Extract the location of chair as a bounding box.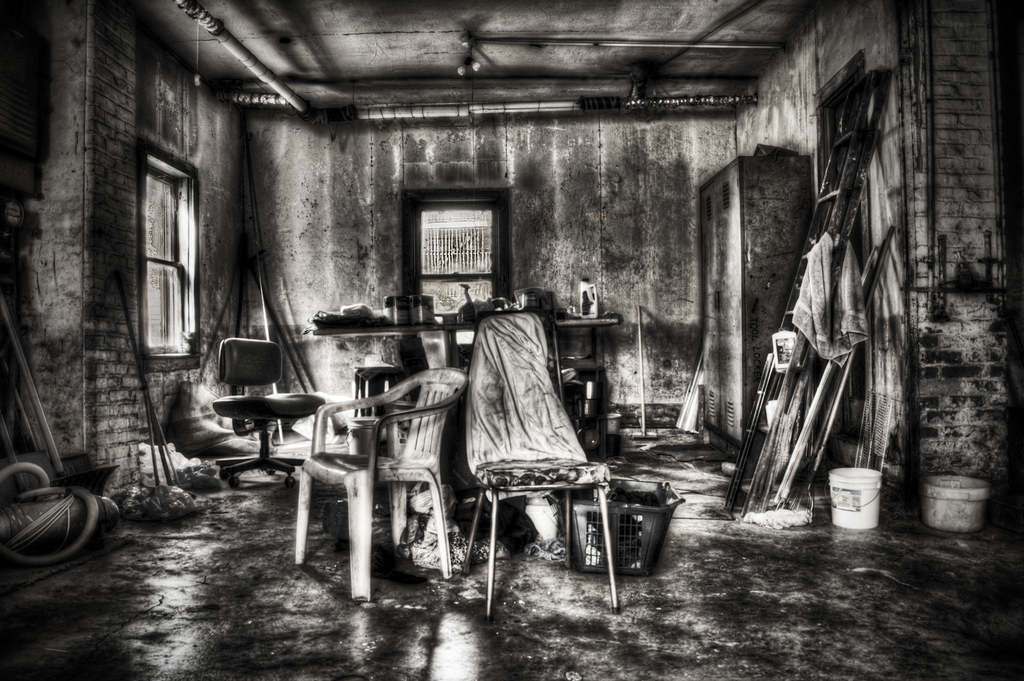
[x1=451, y1=315, x2=630, y2=614].
